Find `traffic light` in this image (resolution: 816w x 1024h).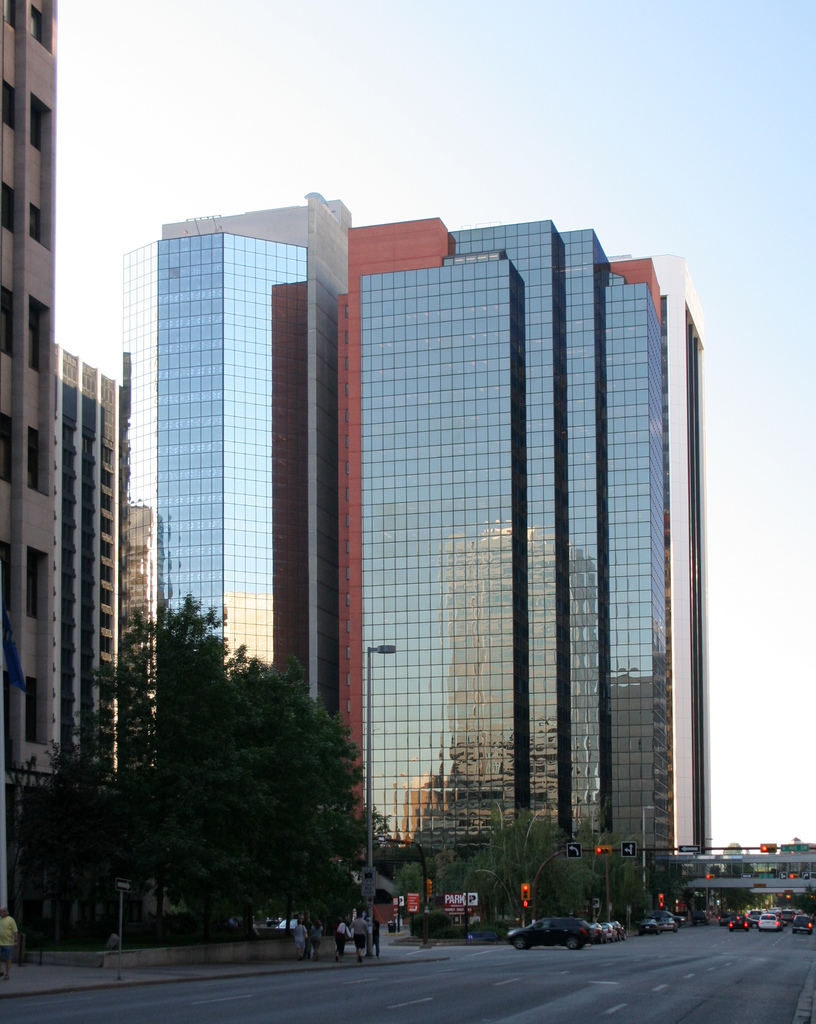
597:844:612:856.
